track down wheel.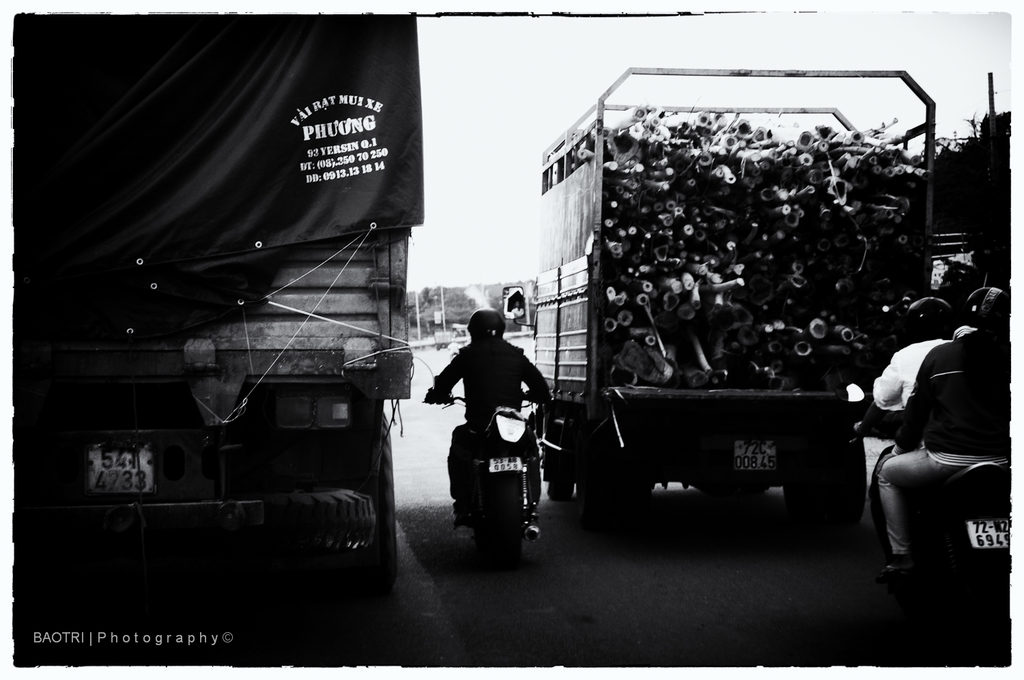
Tracked to BBox(374, 421, 395, 573).
